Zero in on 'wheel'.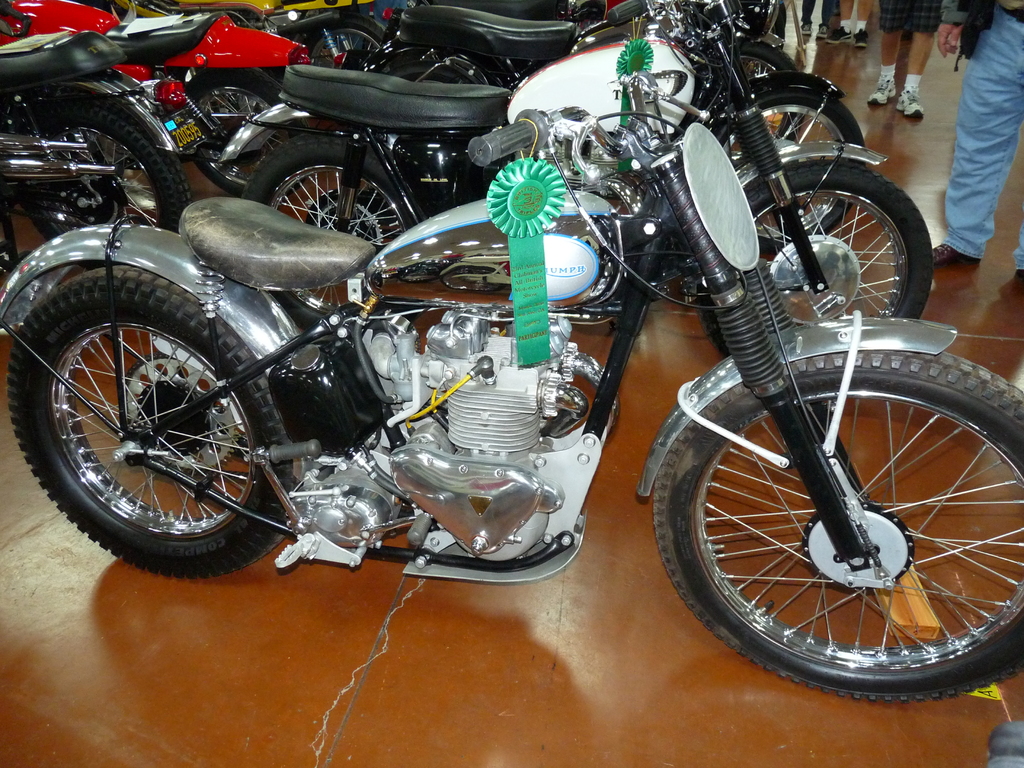
Zeroed in: [20, 92, 190, 241].
